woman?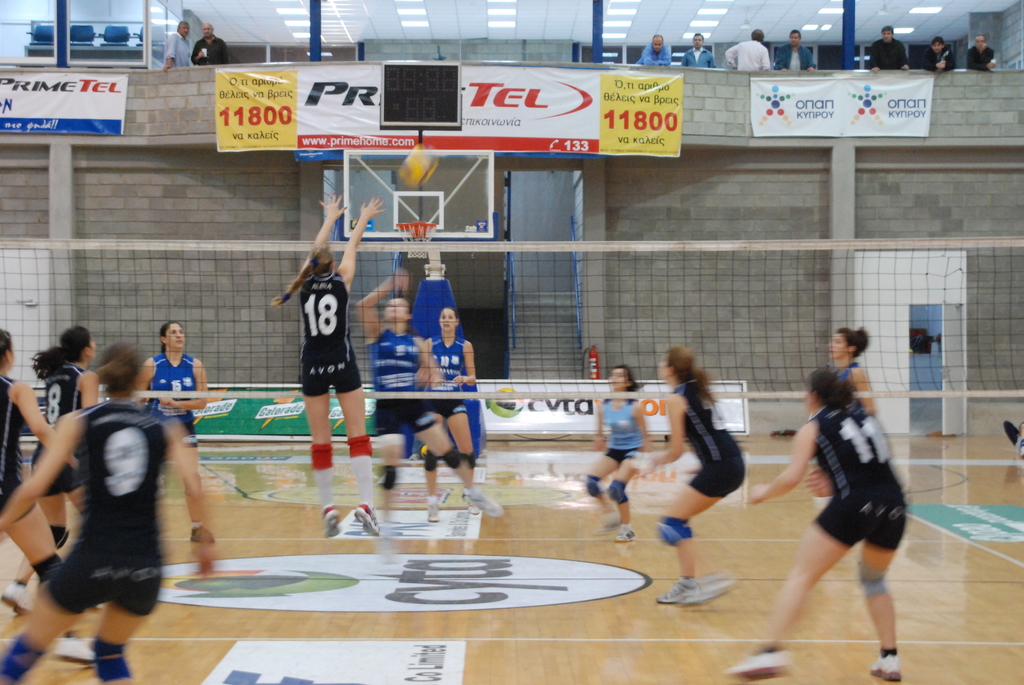
pyautogui.locateOnScreen(131, 316, 218, 546)
